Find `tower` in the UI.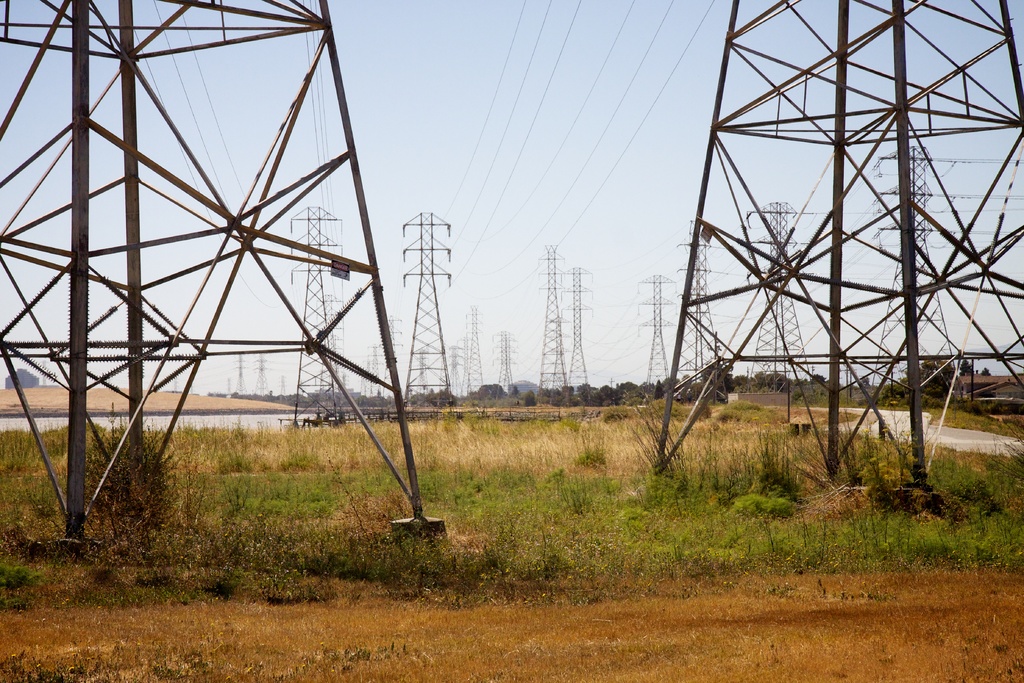
UI element at 676, 218, 727, 415.
